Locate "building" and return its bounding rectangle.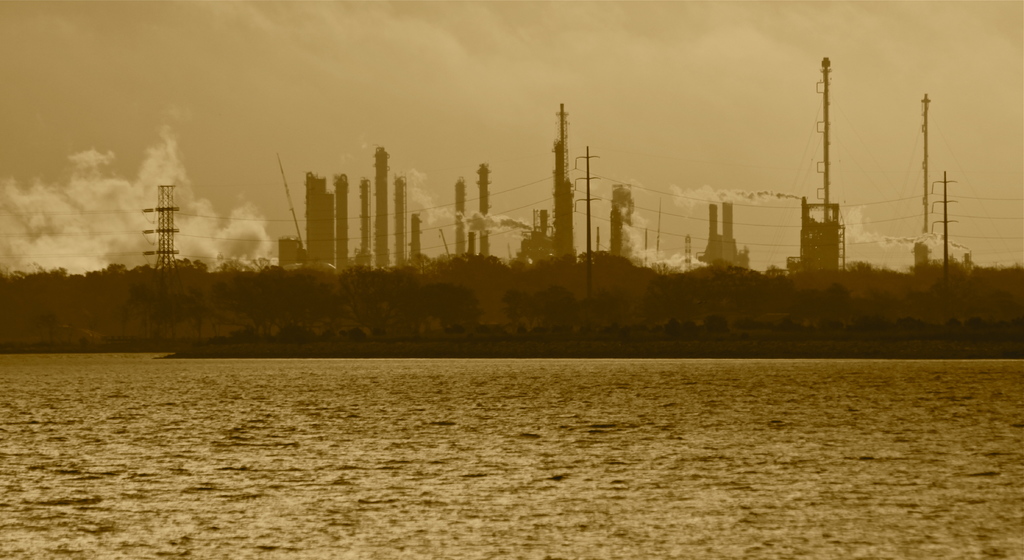
(x1=305, y1=170, x2=337, y2=268).
